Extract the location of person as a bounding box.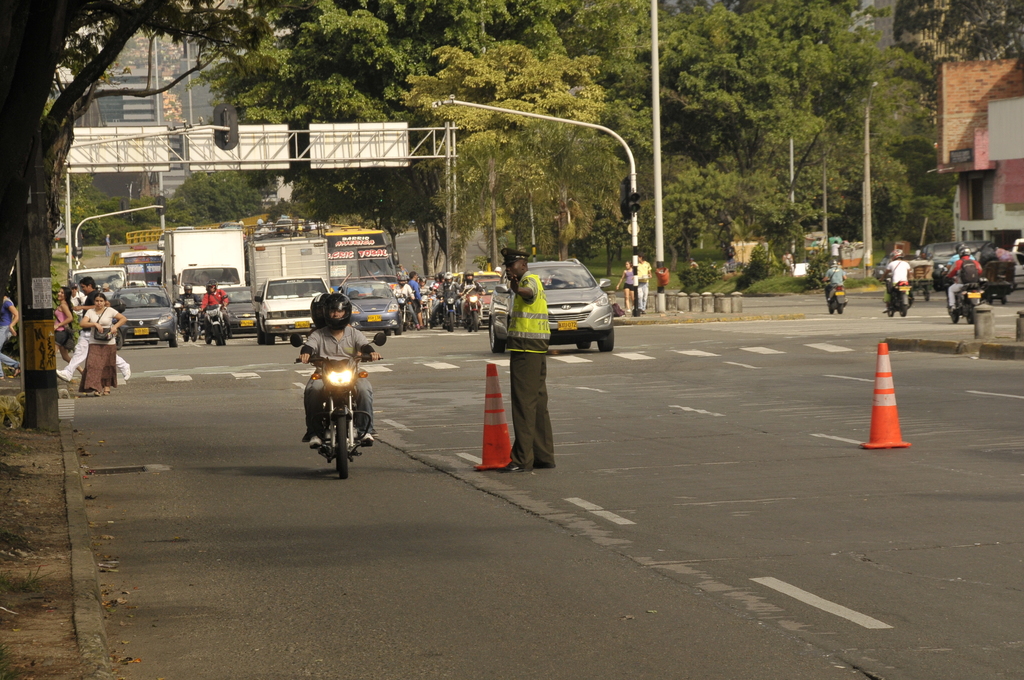
rect(174, 286, 198, 335).
